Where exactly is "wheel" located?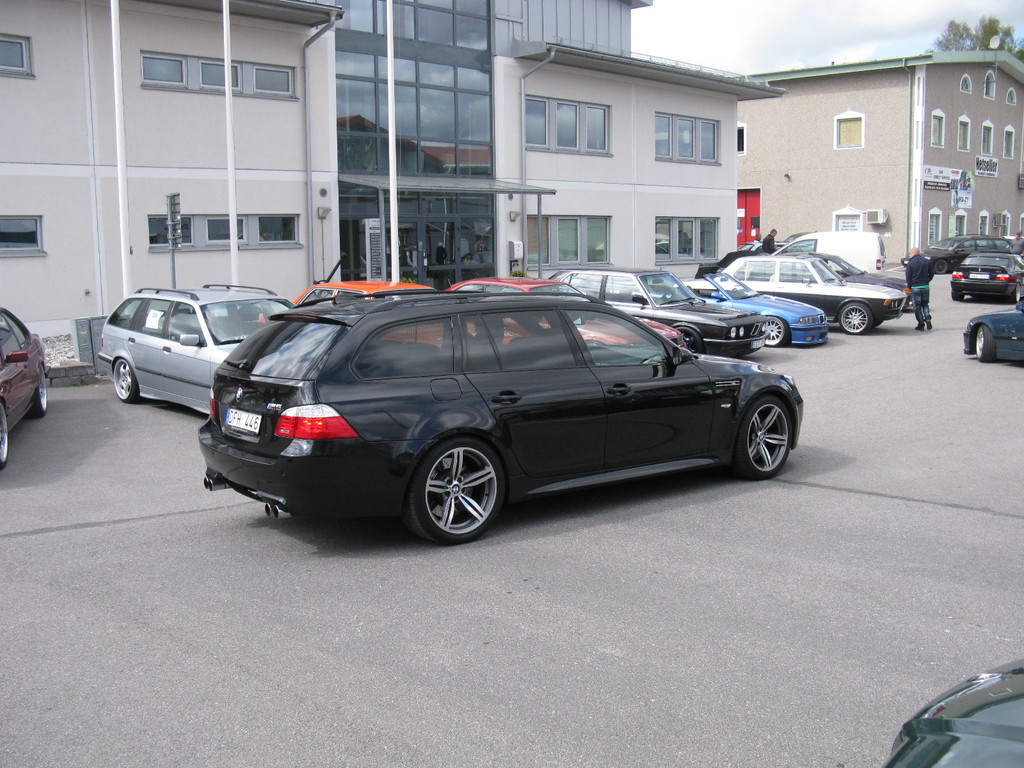
Its bounding box is {"x1": 31, "y1": 364, "x2": 50, "y2": 417}.
